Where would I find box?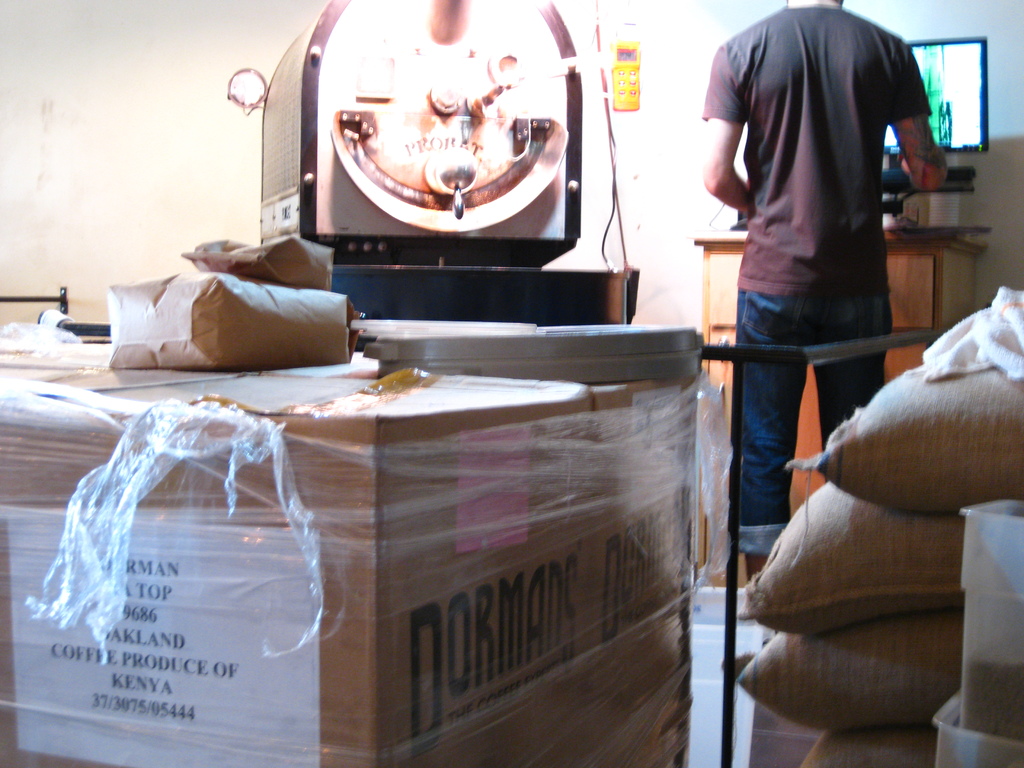
At pyautogui.locateOnScreen(0, 367, 700, 767).
